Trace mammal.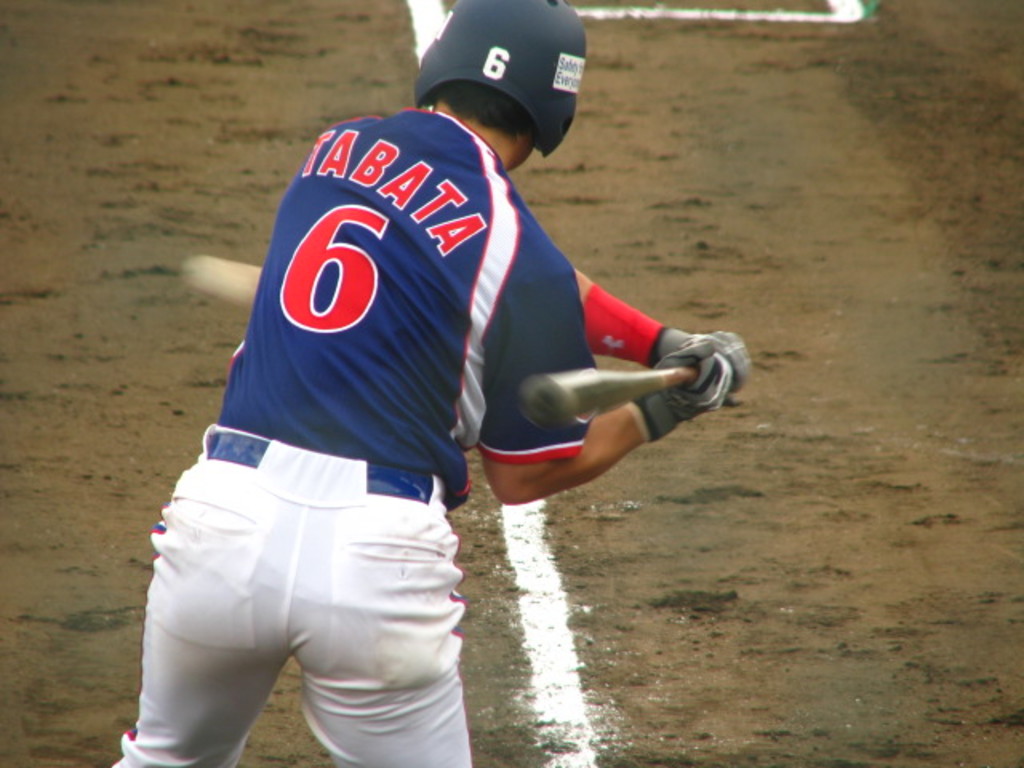
Traced to (x1=126, y1=48, x2=629, y2=767).
